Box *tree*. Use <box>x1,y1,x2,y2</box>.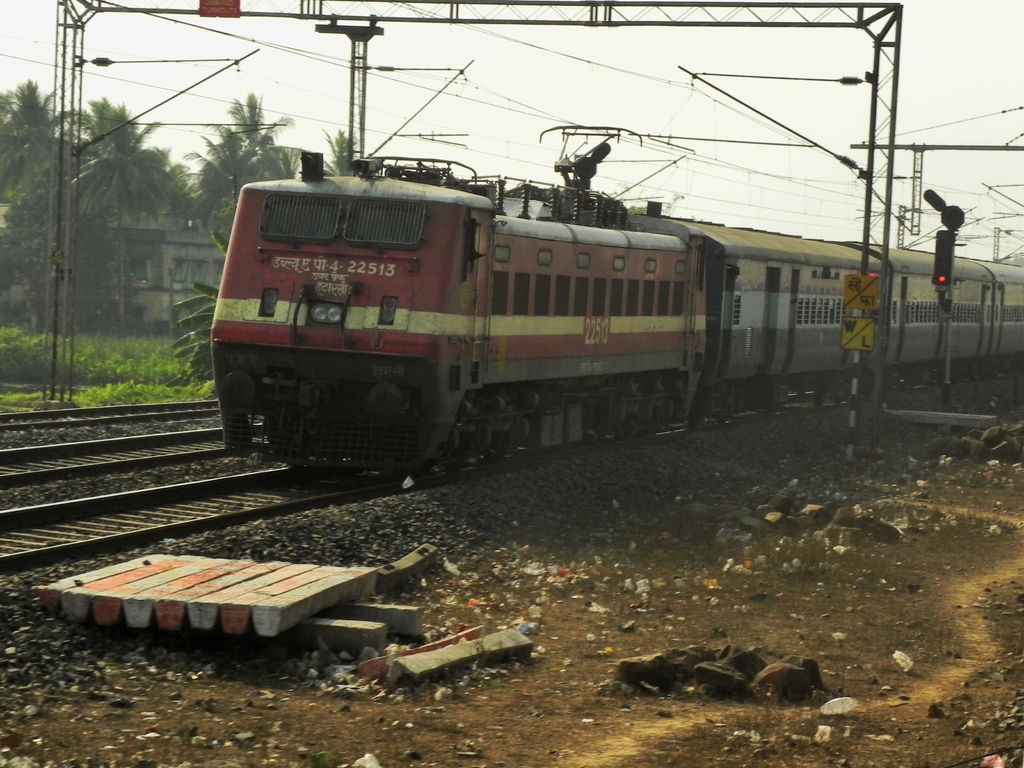
<box>67,95,170,332</box>.
